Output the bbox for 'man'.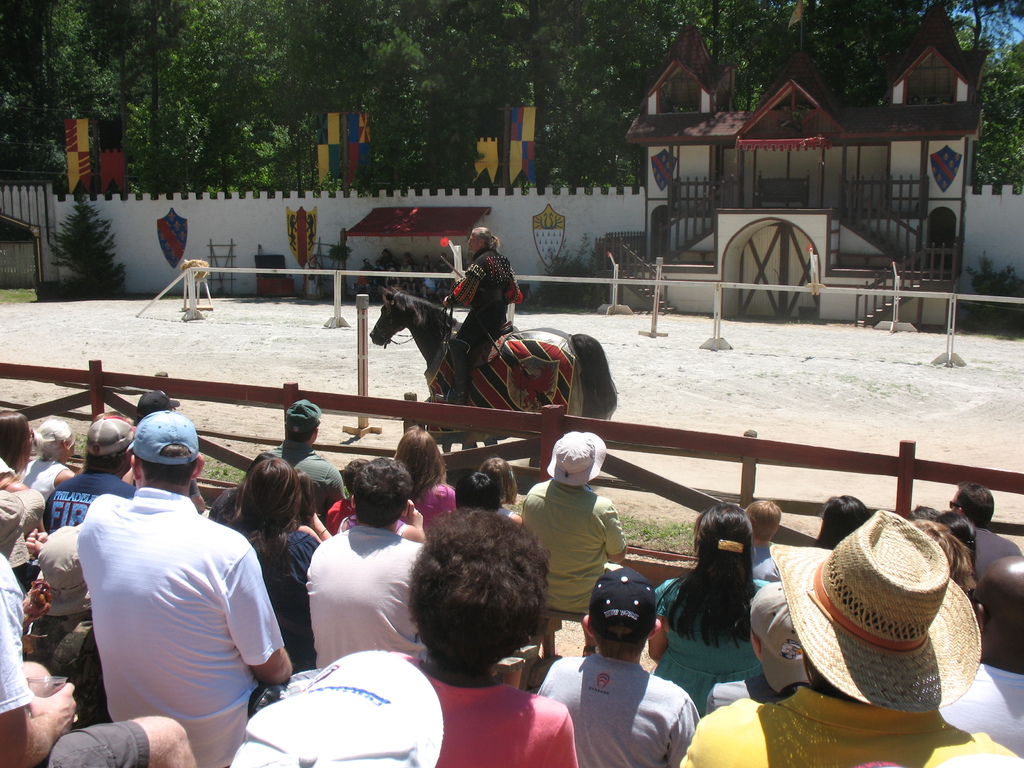
Rect(671, 504, 1023, 767).
